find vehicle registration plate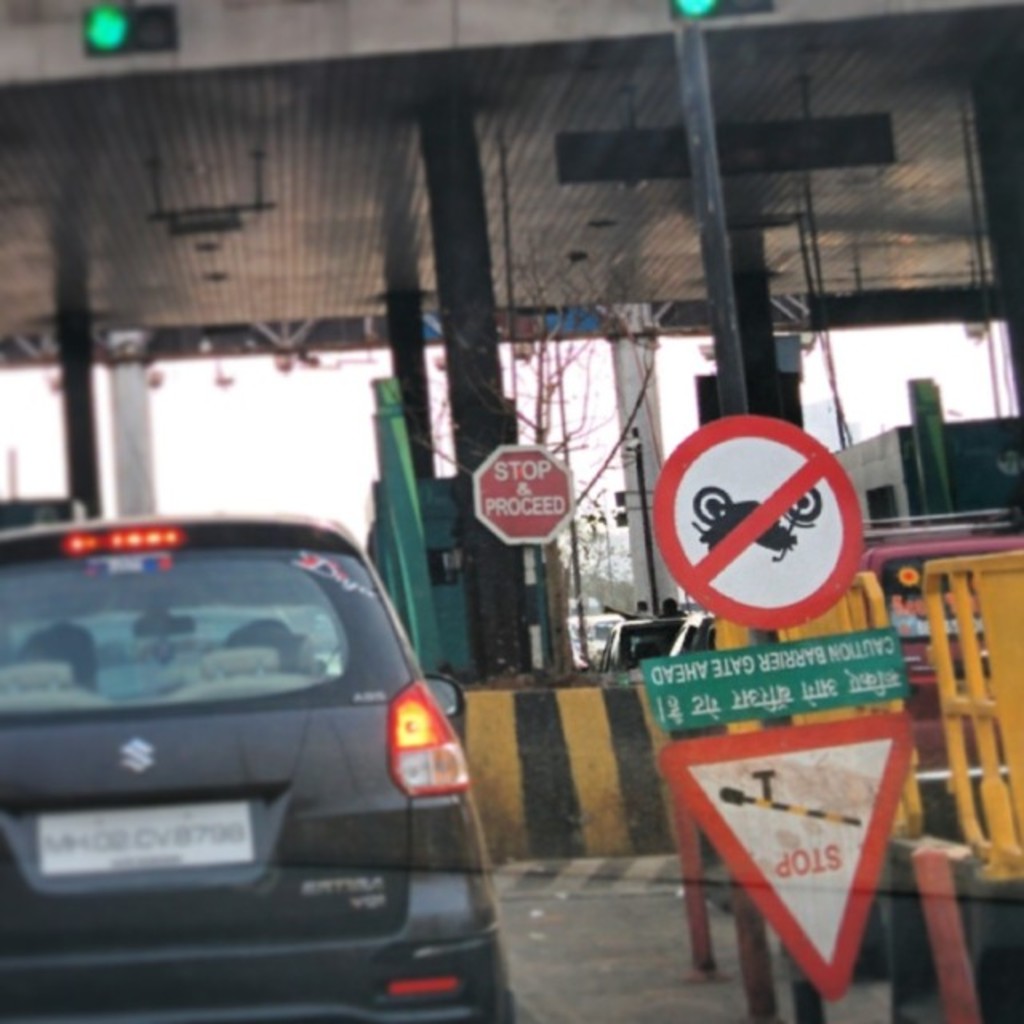
40:792:256:877
